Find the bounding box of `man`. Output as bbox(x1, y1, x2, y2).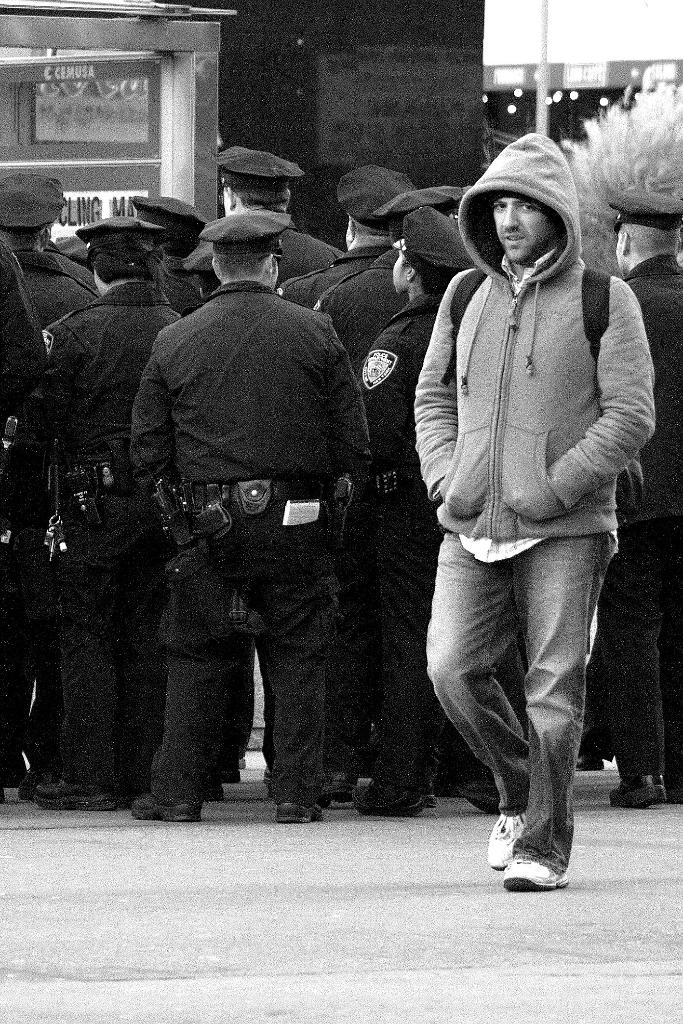
bbox(273, 163, 414, 316).
